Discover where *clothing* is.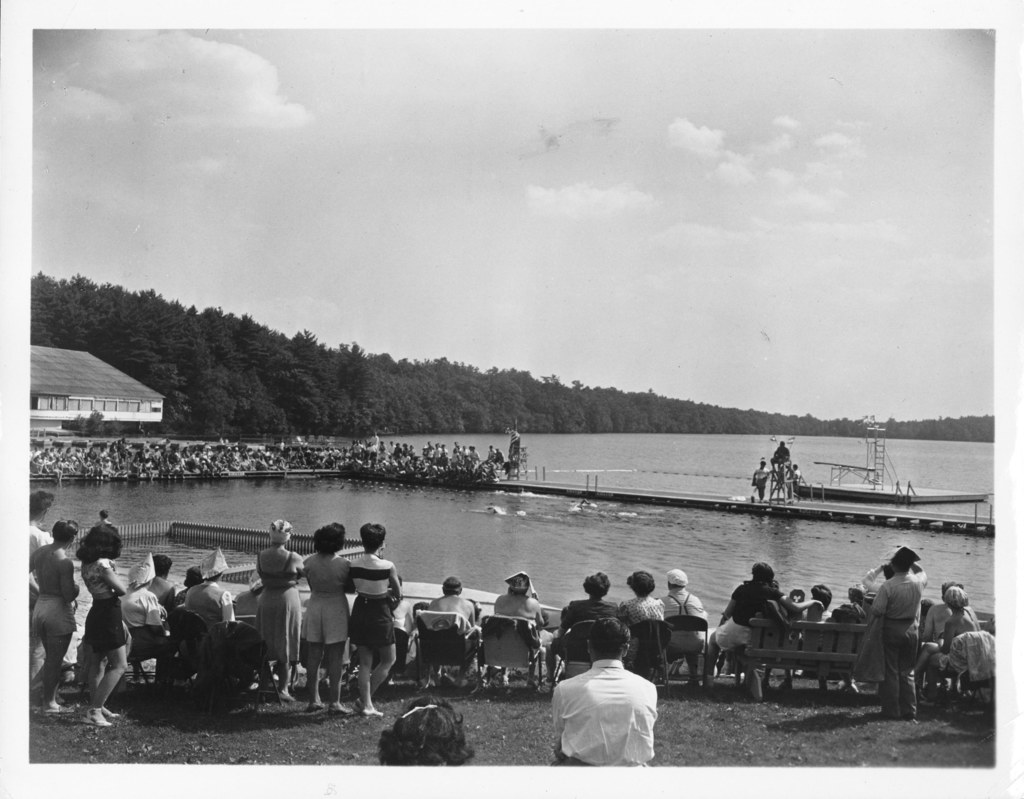
Discovered at select_region(810, 605, 840, 630).
